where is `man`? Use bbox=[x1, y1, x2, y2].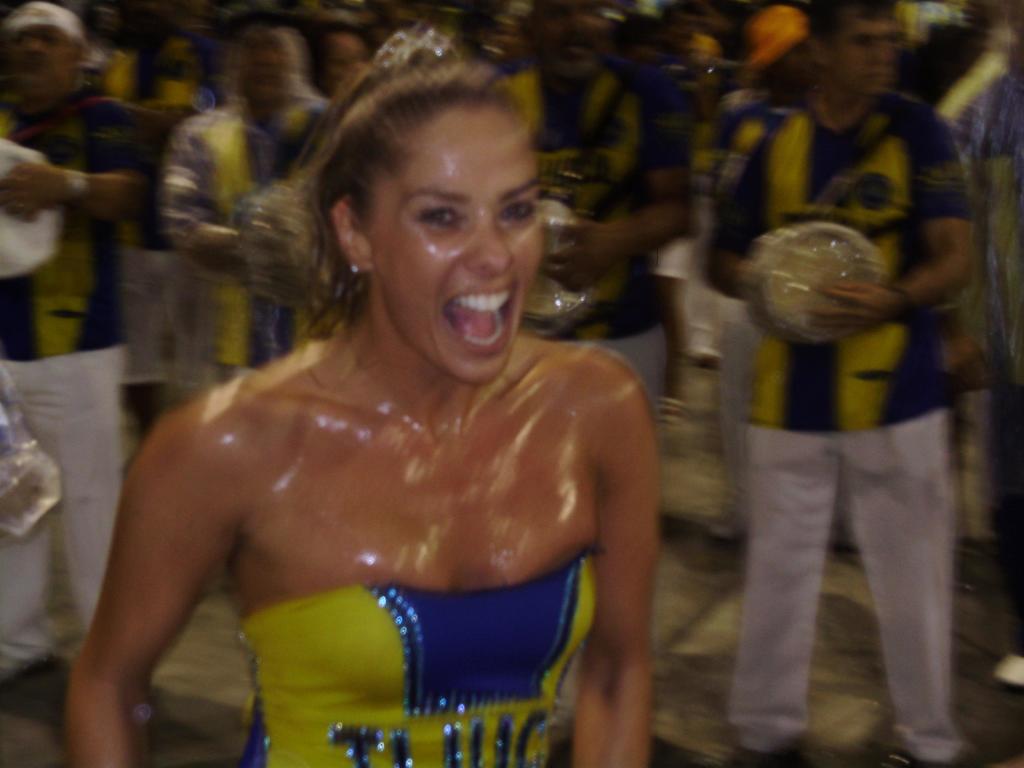
bbox=[689, 0, 995, 767].
